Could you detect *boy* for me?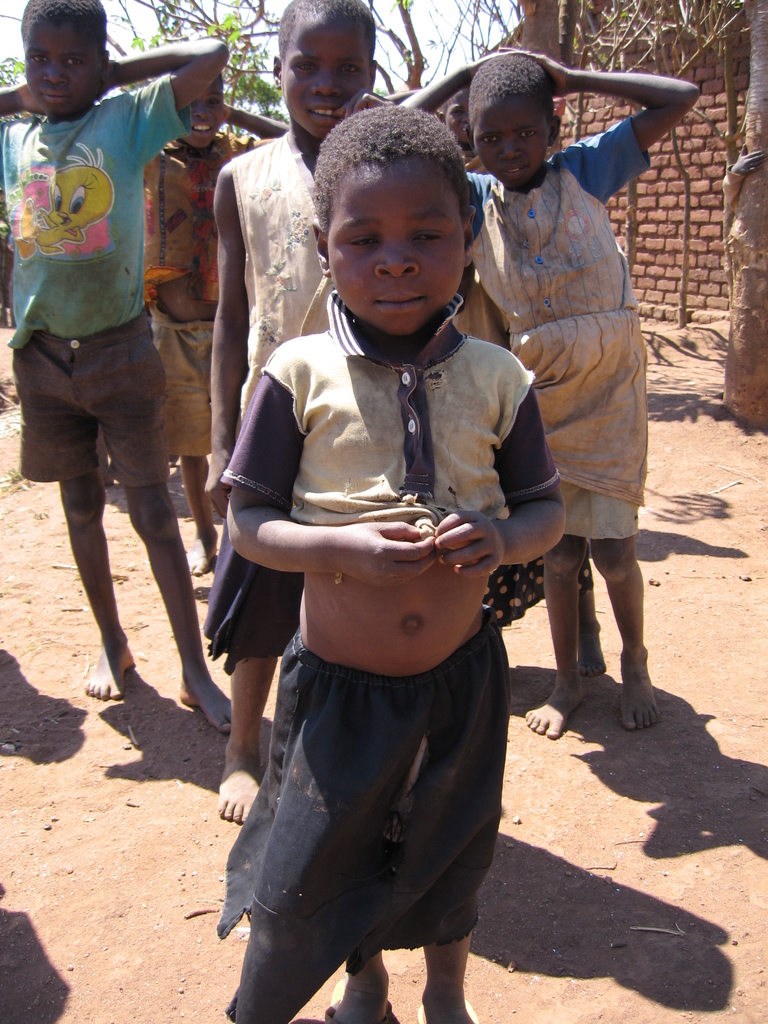
Detection result: x1=0, y1=0, x2=244, y2=731.
